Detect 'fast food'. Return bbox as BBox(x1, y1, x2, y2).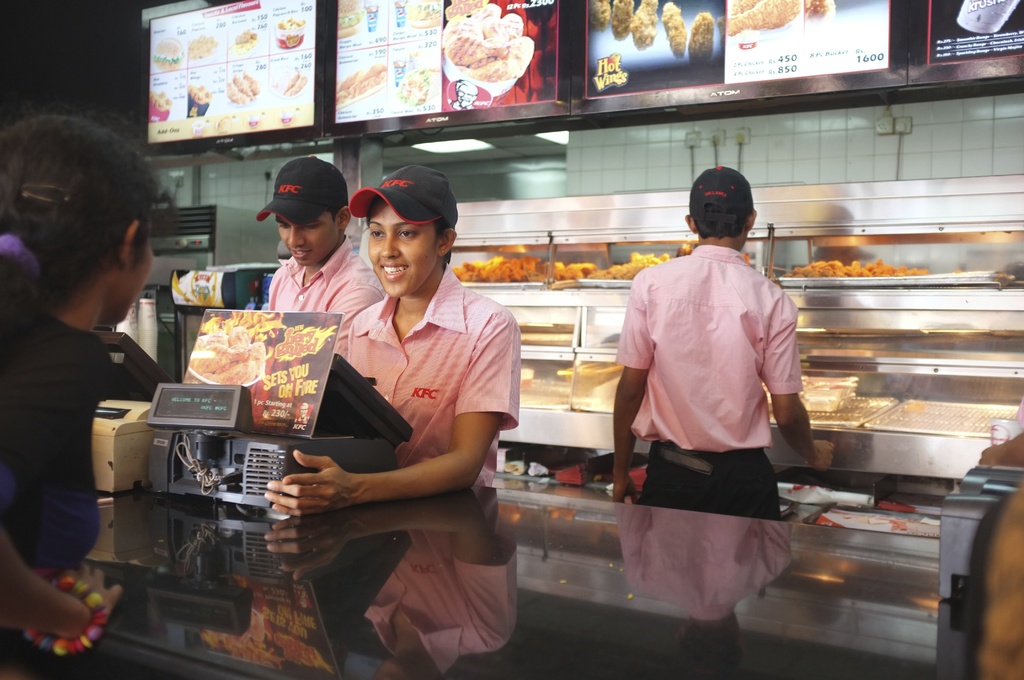
BBox(472, 6, 529, 42).
